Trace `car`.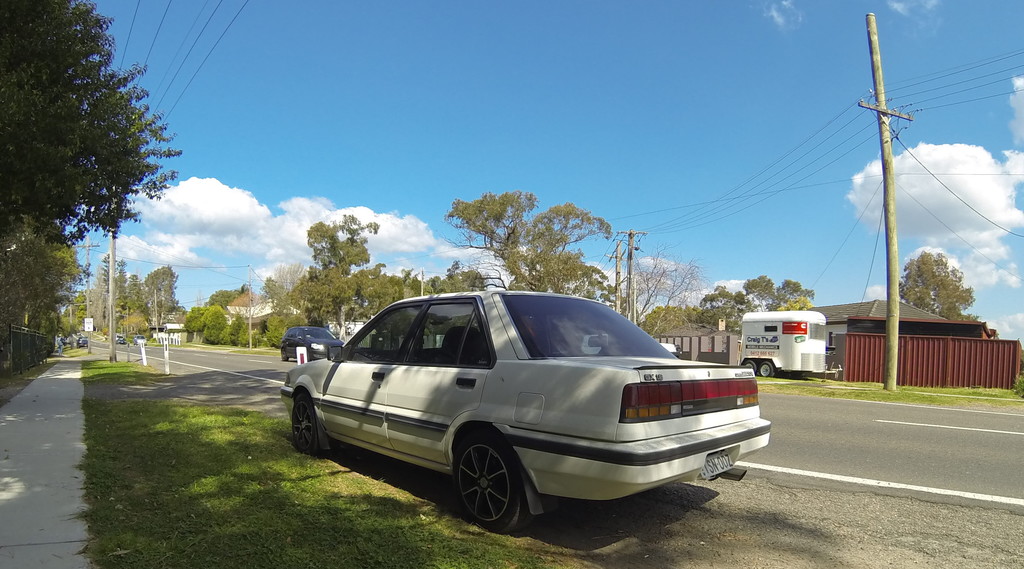
Traced to {"x1": 134, "y1": 334, "x2": 148, "y2": 346}.
